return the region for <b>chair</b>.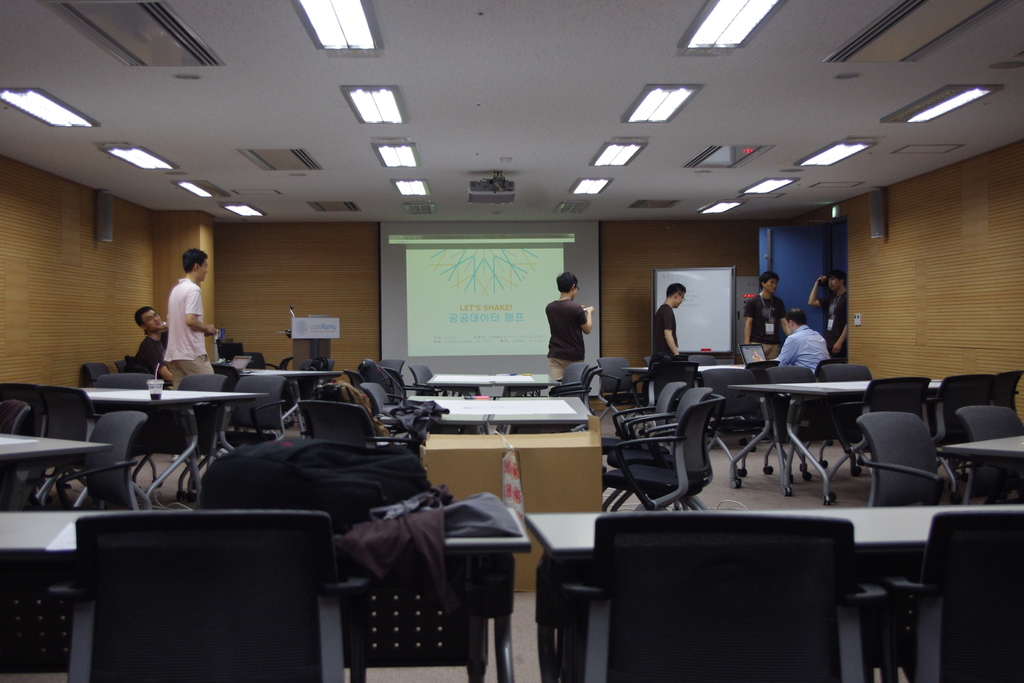
box(298, 399, 422, 457).
